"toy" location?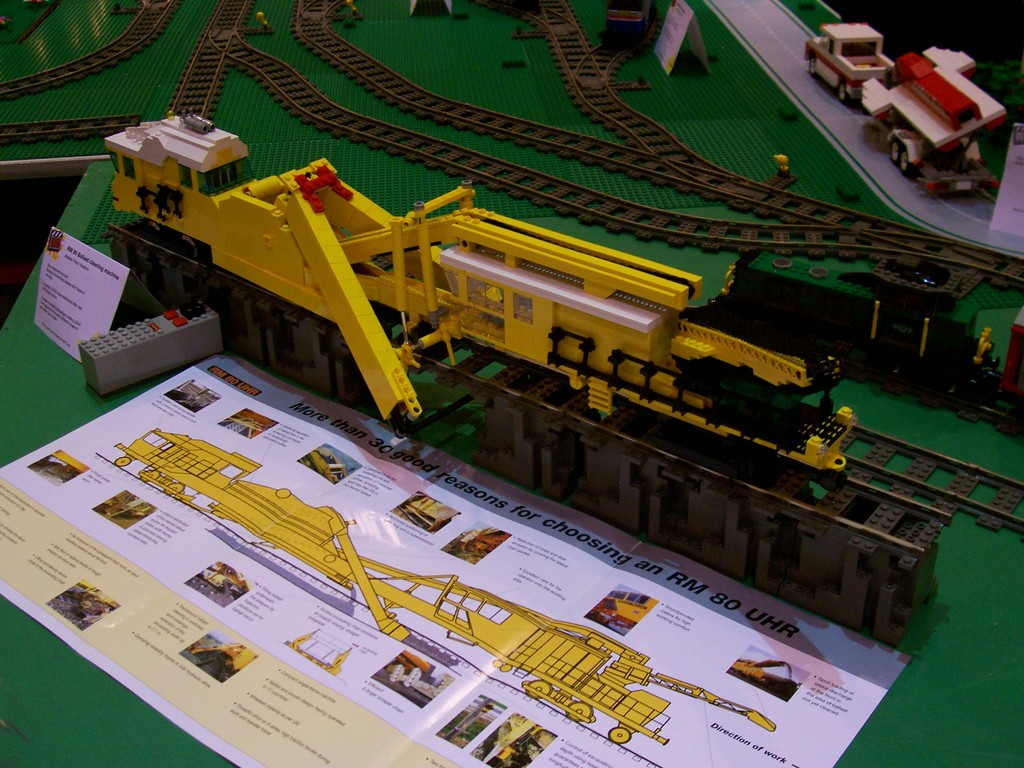
pyautogui.locateOnScreen(38, 445, 86, 483)
